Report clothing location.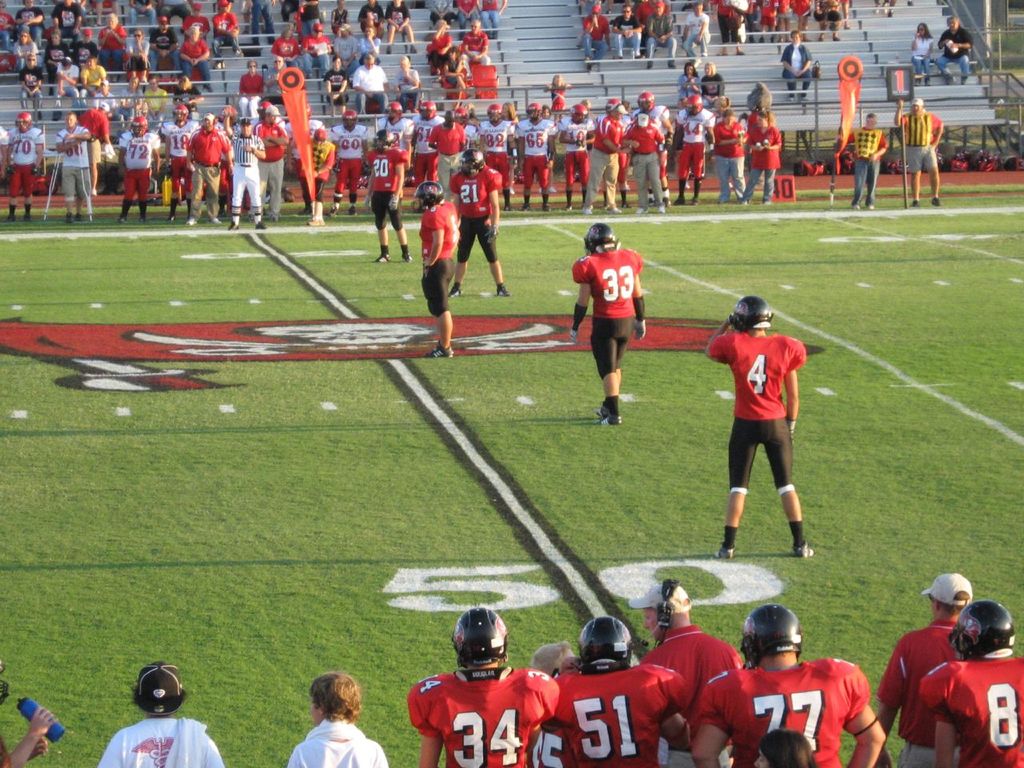
Report: <box>450,162,502,266</box>.
